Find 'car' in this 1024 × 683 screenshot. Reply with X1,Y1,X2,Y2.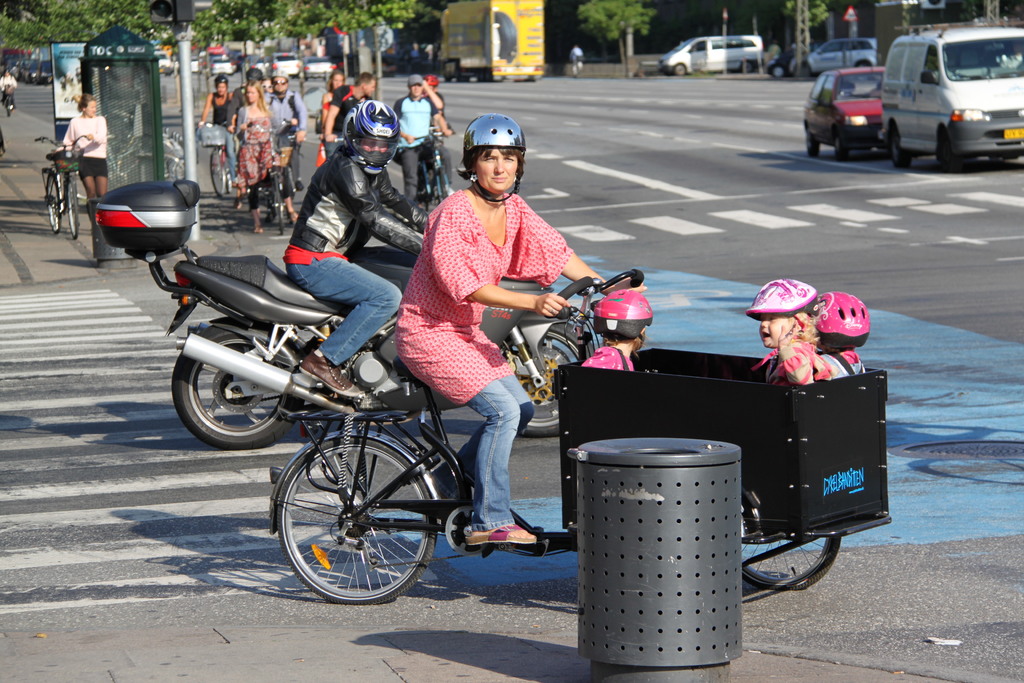
657,35,764,77.
